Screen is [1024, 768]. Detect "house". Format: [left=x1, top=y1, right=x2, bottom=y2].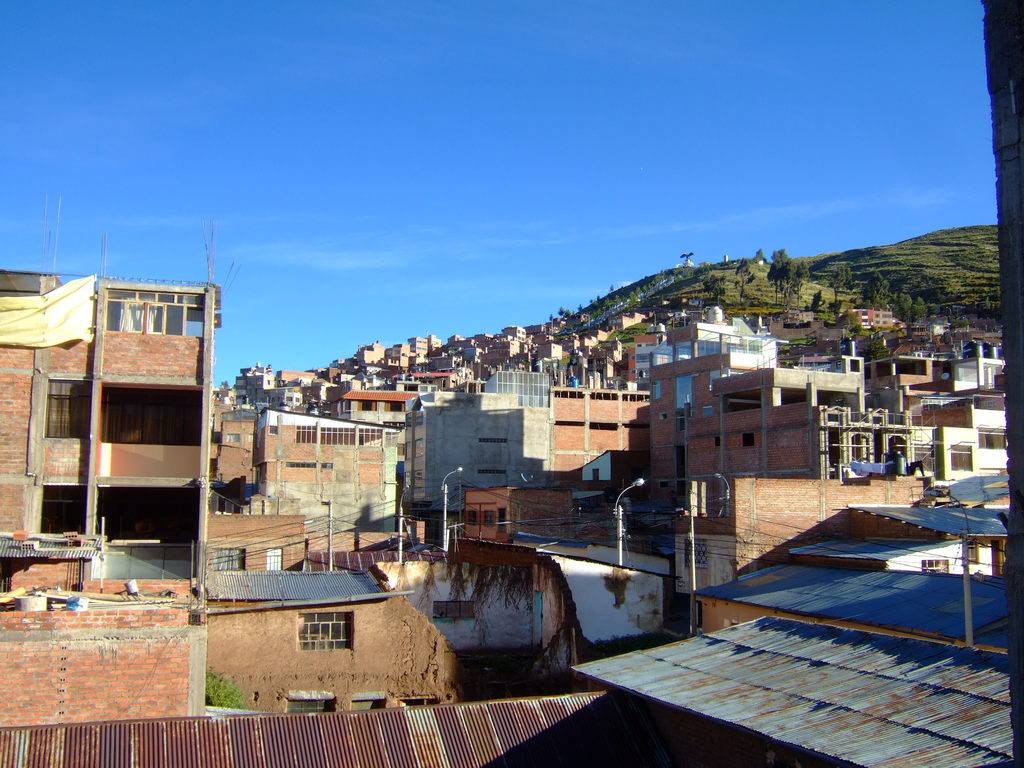
[left=958, top=337, right=1000, bottom=381].
